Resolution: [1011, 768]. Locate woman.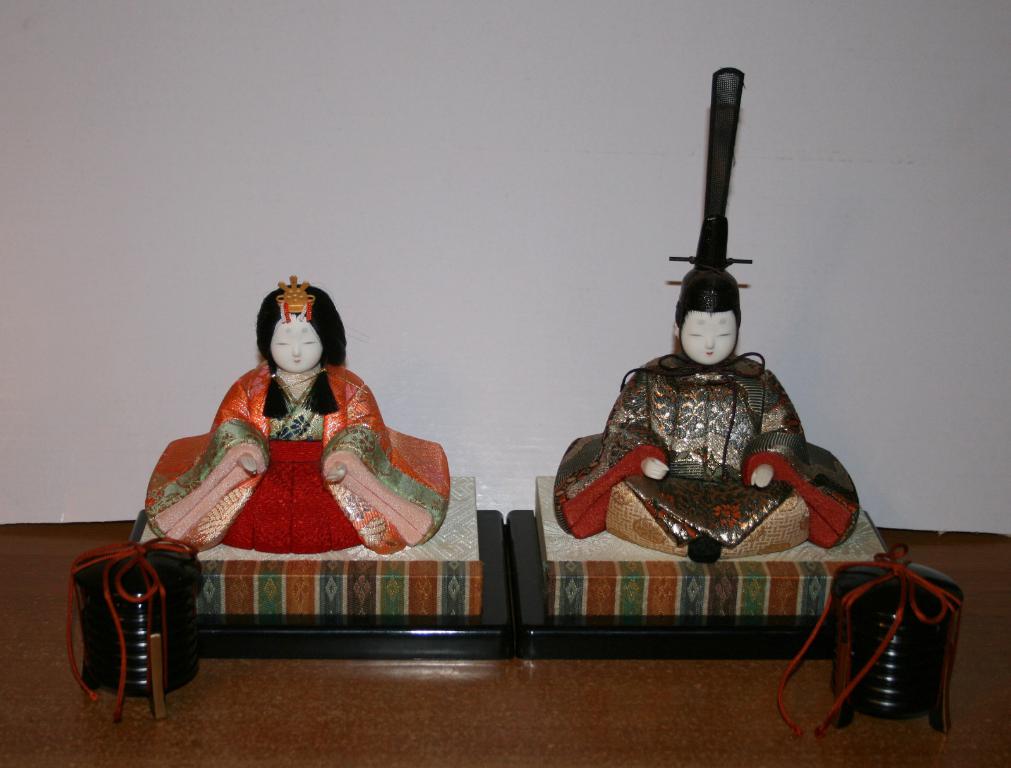
<region>143, 274, 447, 556</region>.
